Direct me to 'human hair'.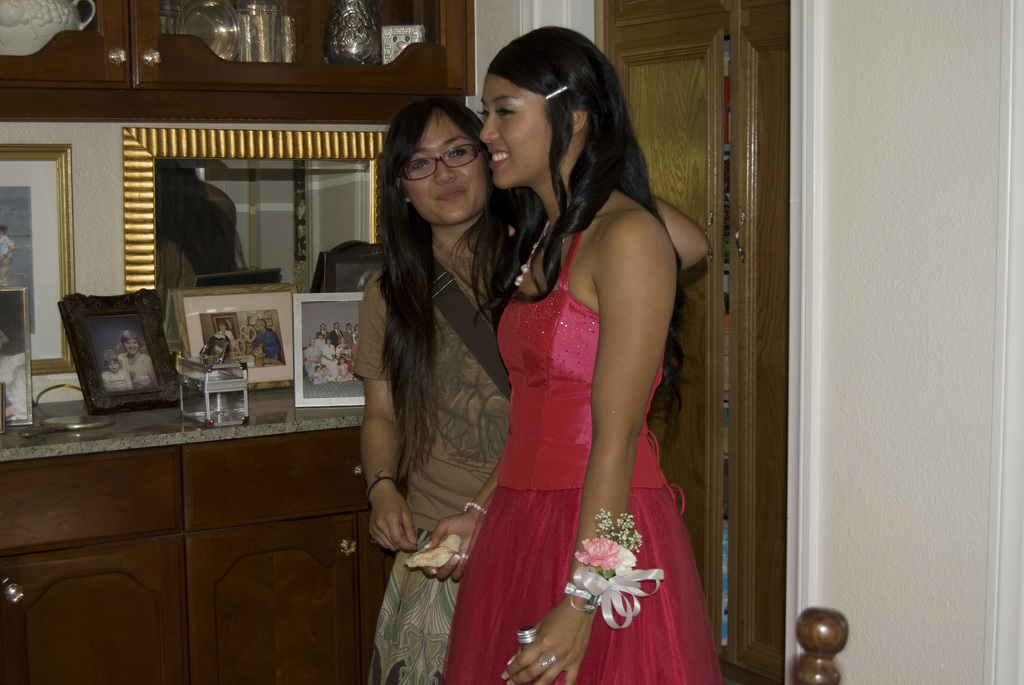
Direction: x1=116, y1=331, x2=145, y2=356.
